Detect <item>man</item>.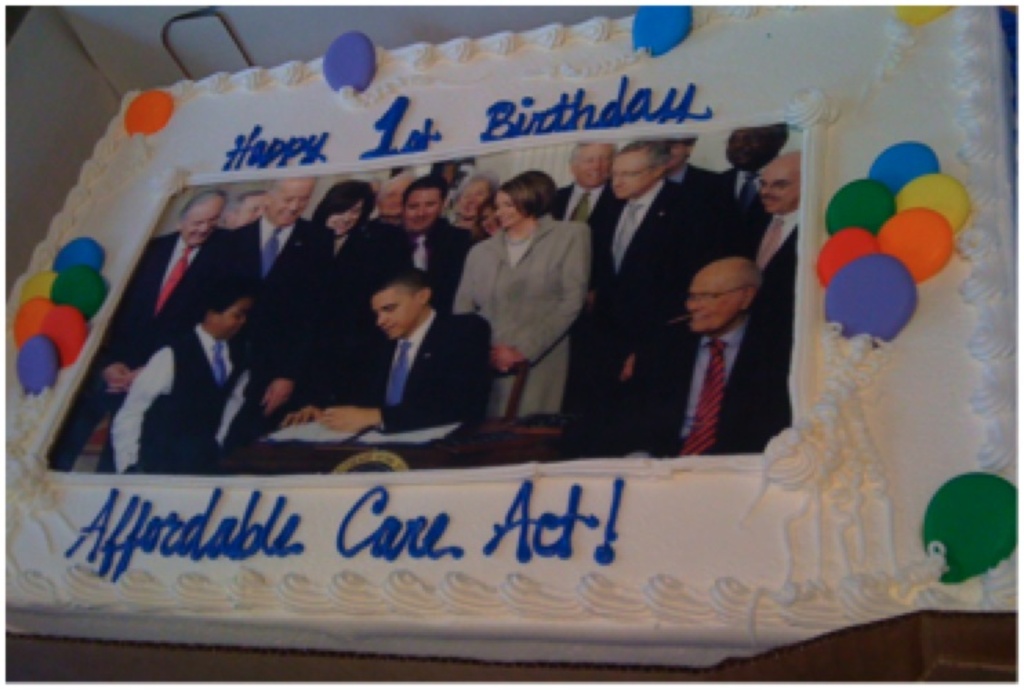
Detected at bbox=[667, 139, 720, 193].
